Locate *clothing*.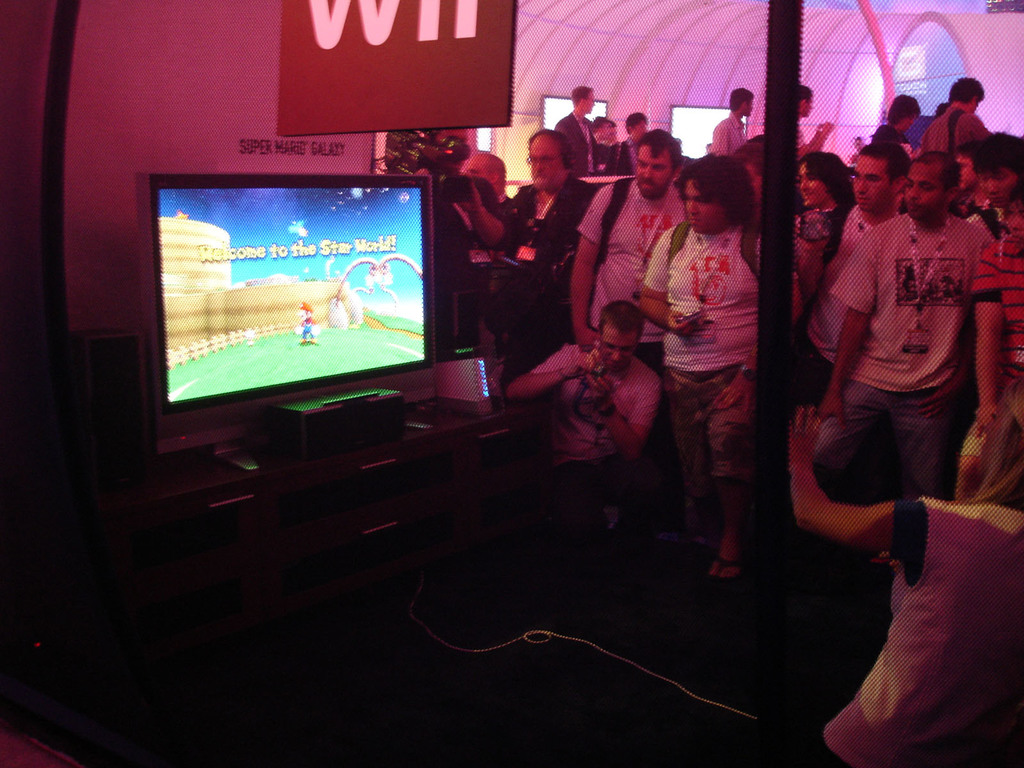
Bounding box: locate(529, 346, 666, 460).
